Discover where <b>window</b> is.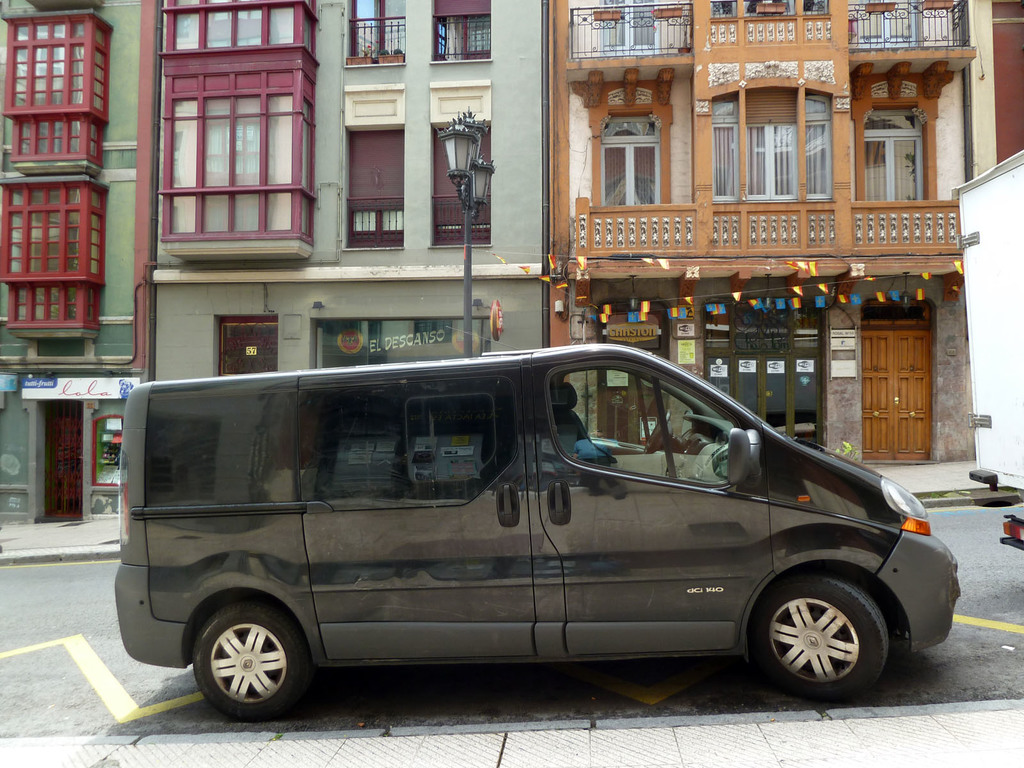
Discovered at [x1=599, y1=116, x2=660, y2=206].
